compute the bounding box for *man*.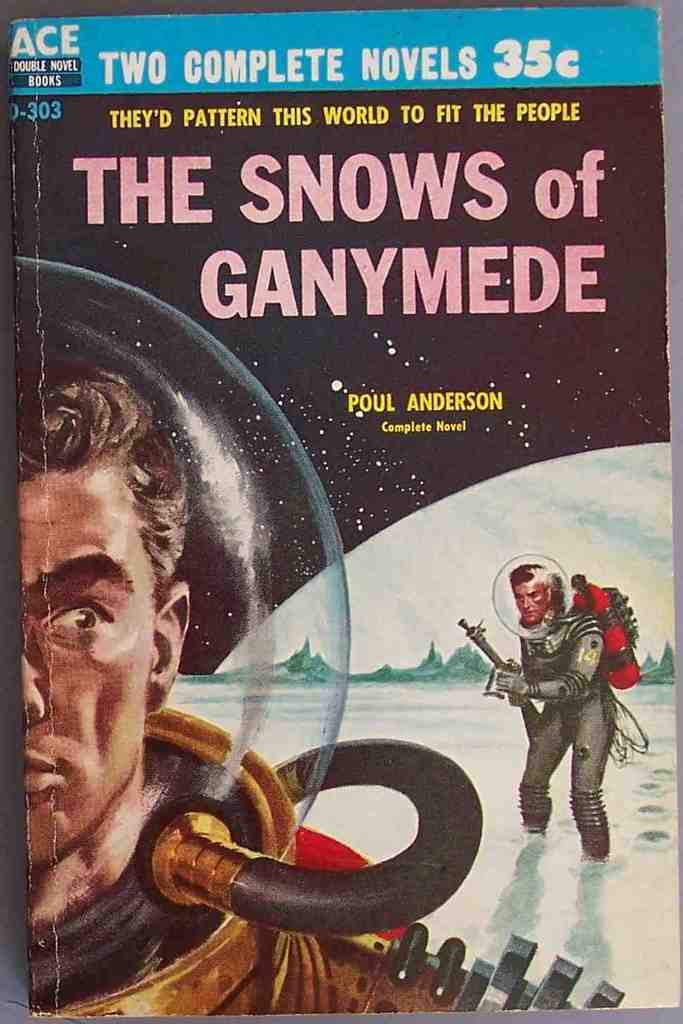
<bbox>479, 567, 644, 885</bbox>.
